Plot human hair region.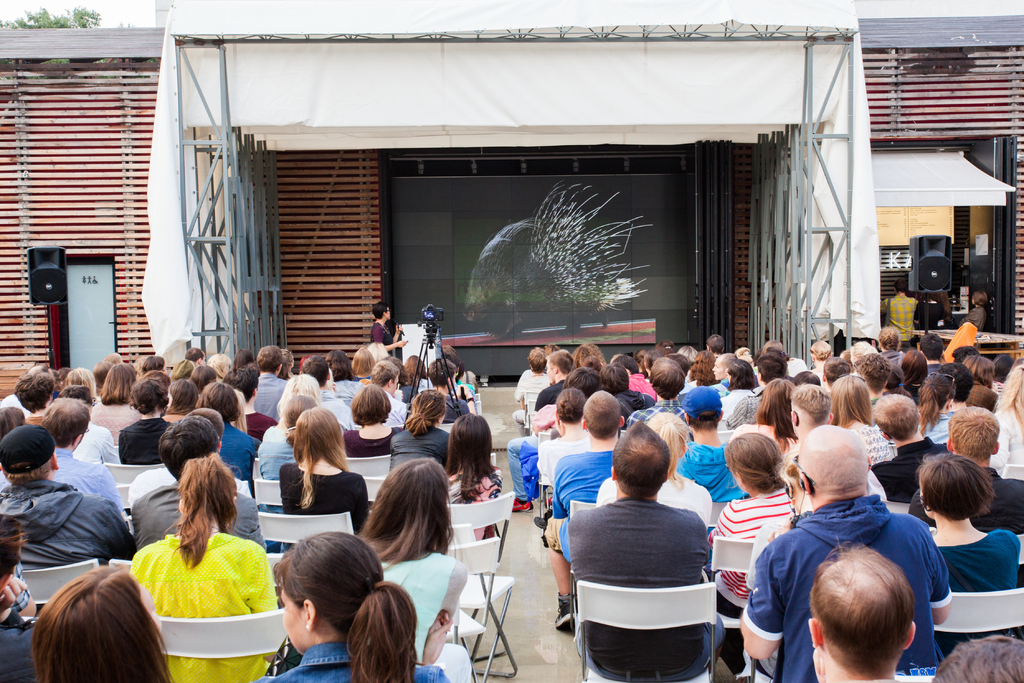
Plotted at <bbox>163, 452, 237, 572</bbox>.
